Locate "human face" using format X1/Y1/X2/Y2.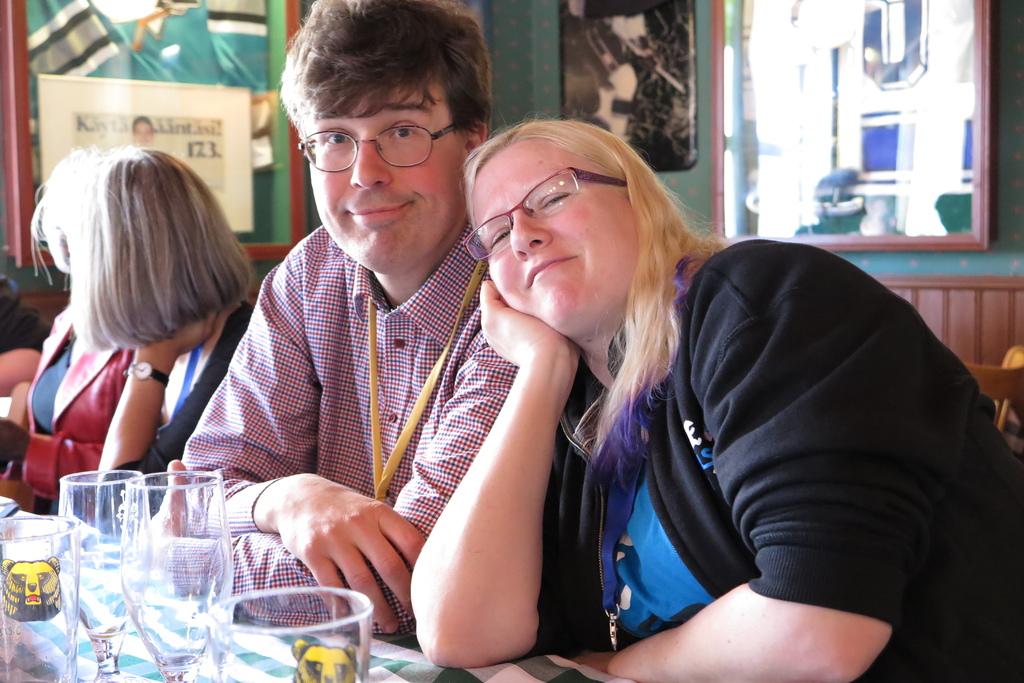
470/118/664/346.
